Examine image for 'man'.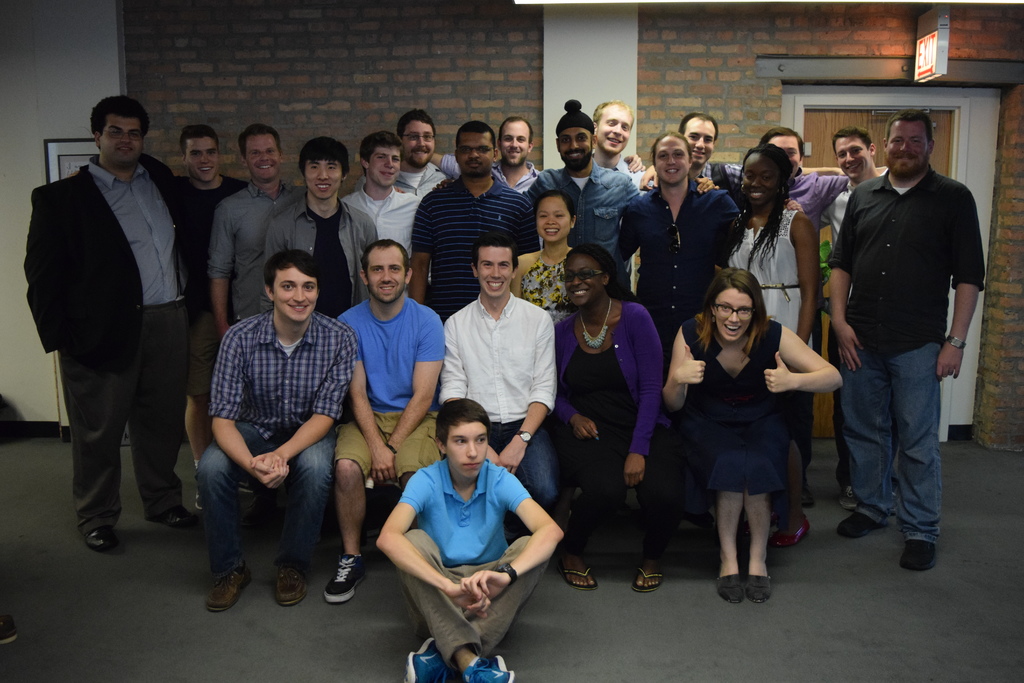
Examination result: x1=327, y1=239, x2=453, y2=609.
